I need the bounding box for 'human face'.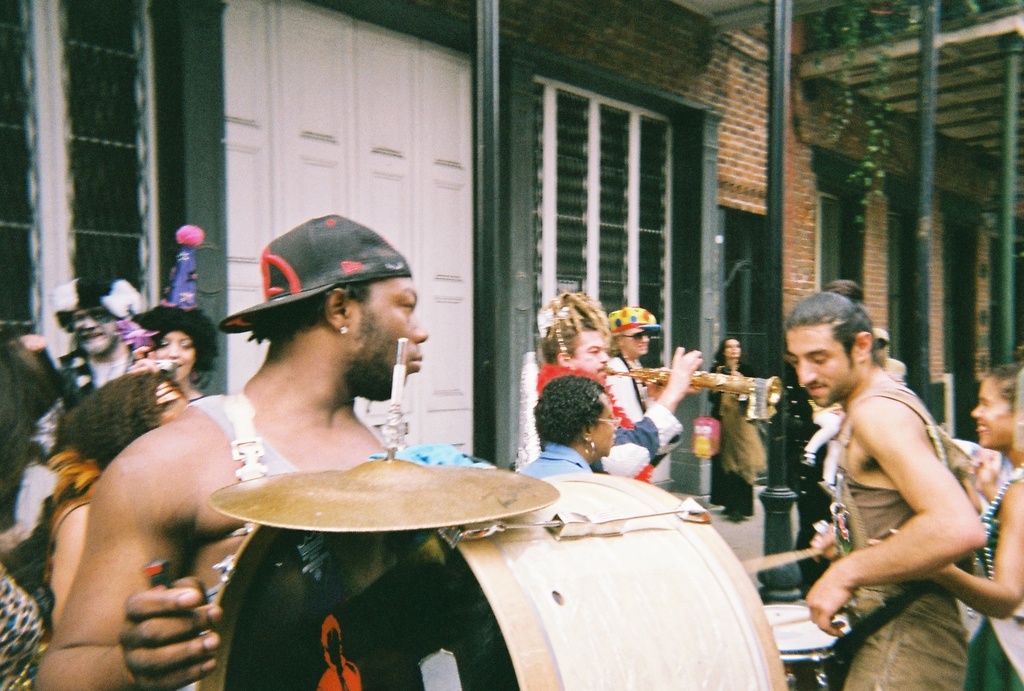
Here it is: detection(75, 311, 121, 356).
